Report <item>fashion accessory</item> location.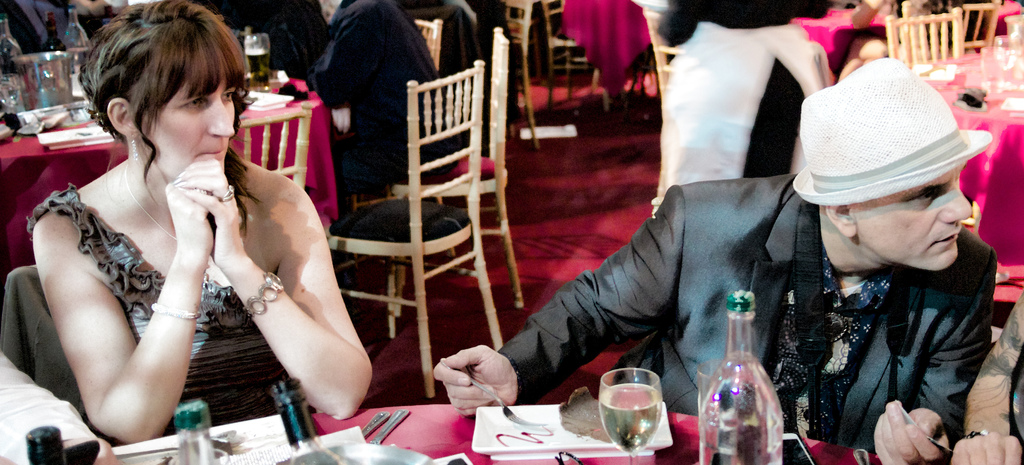
Report: box(243, 270, 288, 322).
